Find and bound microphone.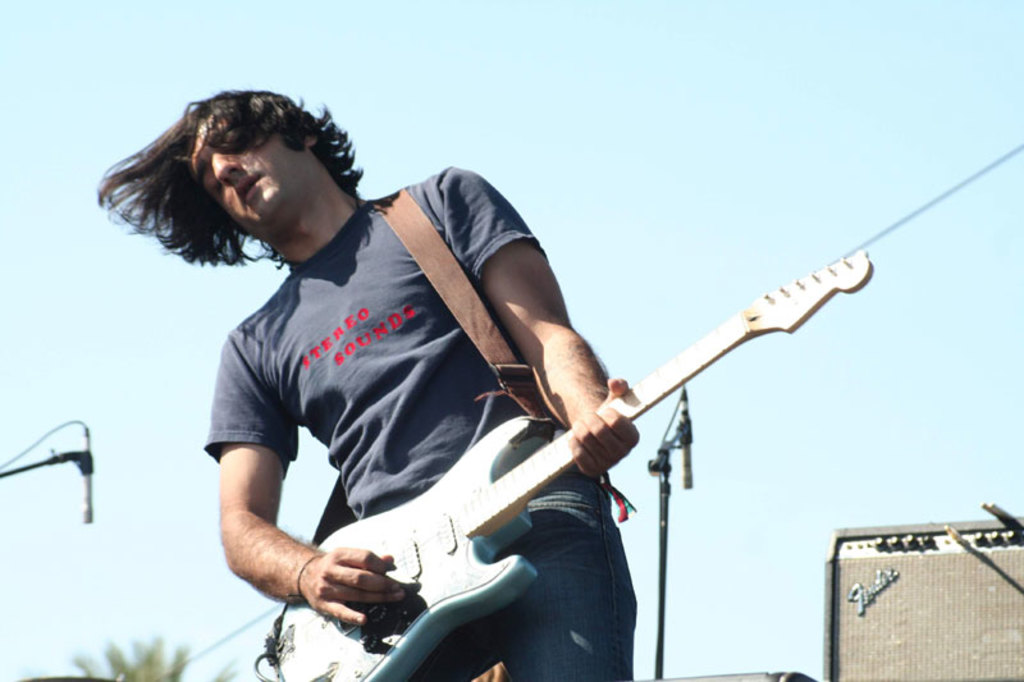
Bound: box(84, 426, 90, 525).
